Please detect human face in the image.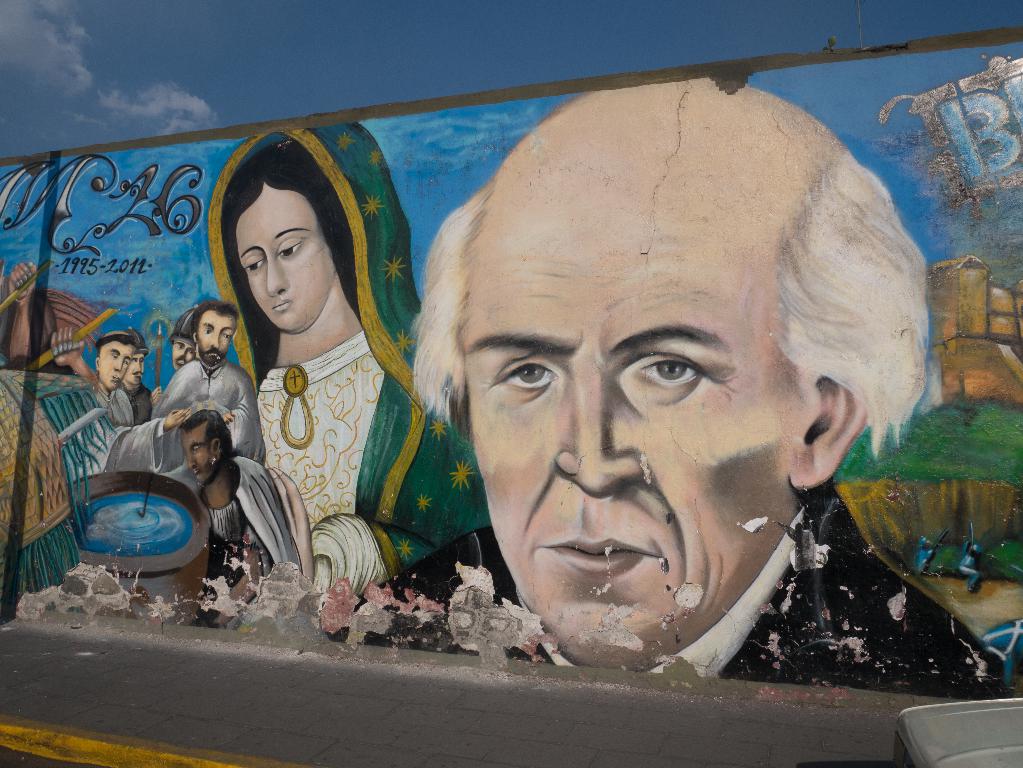
(x1=95, y1=341, x2=129, y2=386).
